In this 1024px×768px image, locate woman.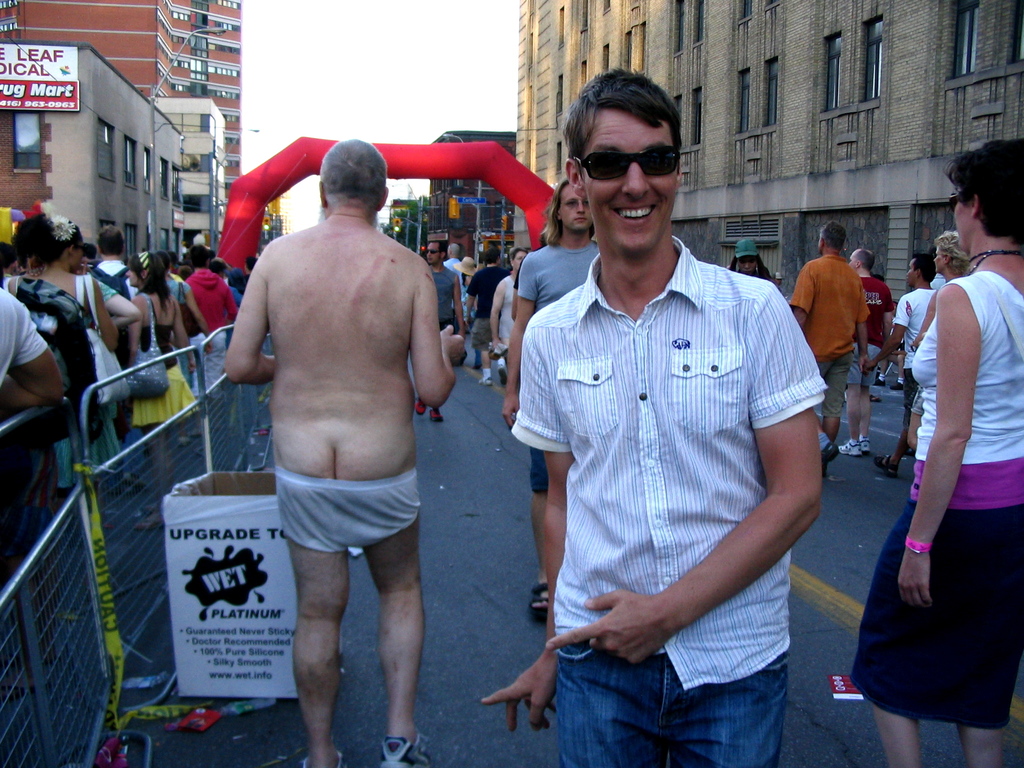
Bounding box: bbox=[120, 253, 195, 527].
